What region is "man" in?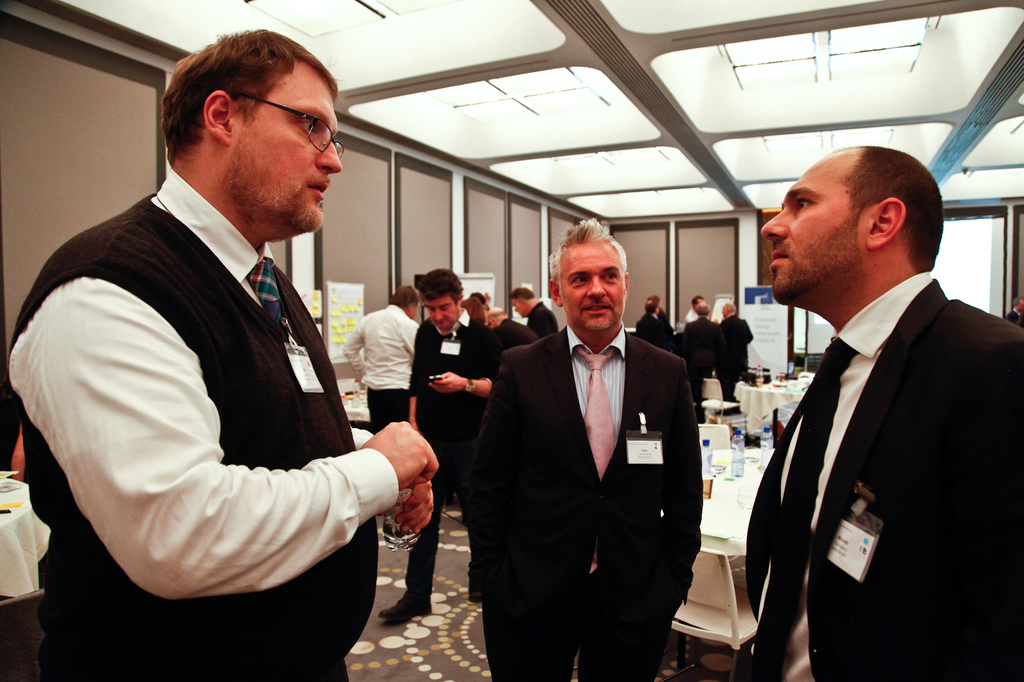
detection(509, 283, 548, 348).
